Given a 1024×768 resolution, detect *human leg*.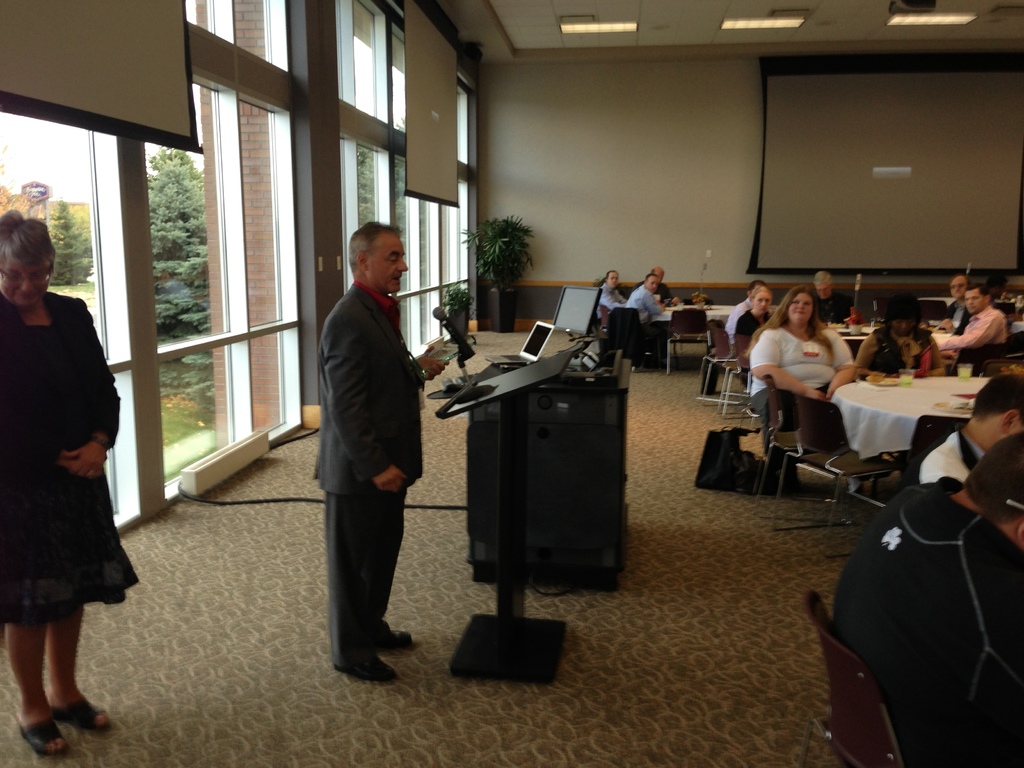
{"x1": 7, "y1": 617, "x2": 69, "y2": 757}.
